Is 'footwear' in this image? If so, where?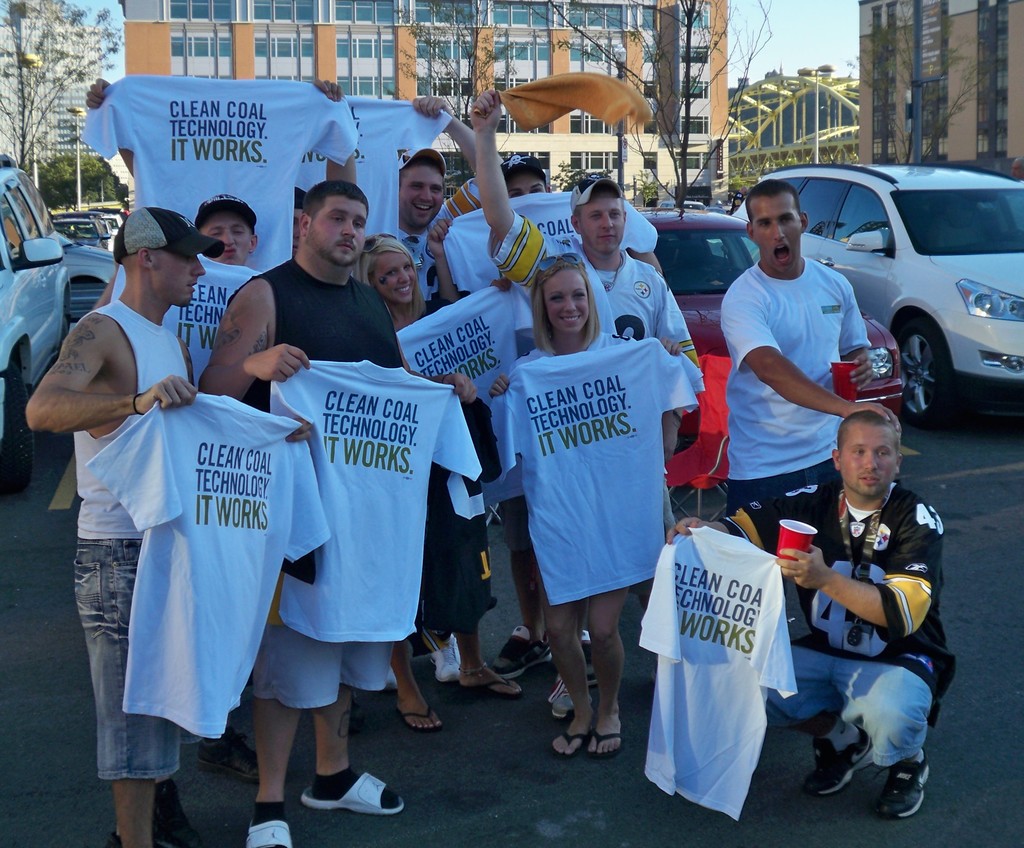
Yes, at x1=551 y1=723 x2=589 y2=755.
